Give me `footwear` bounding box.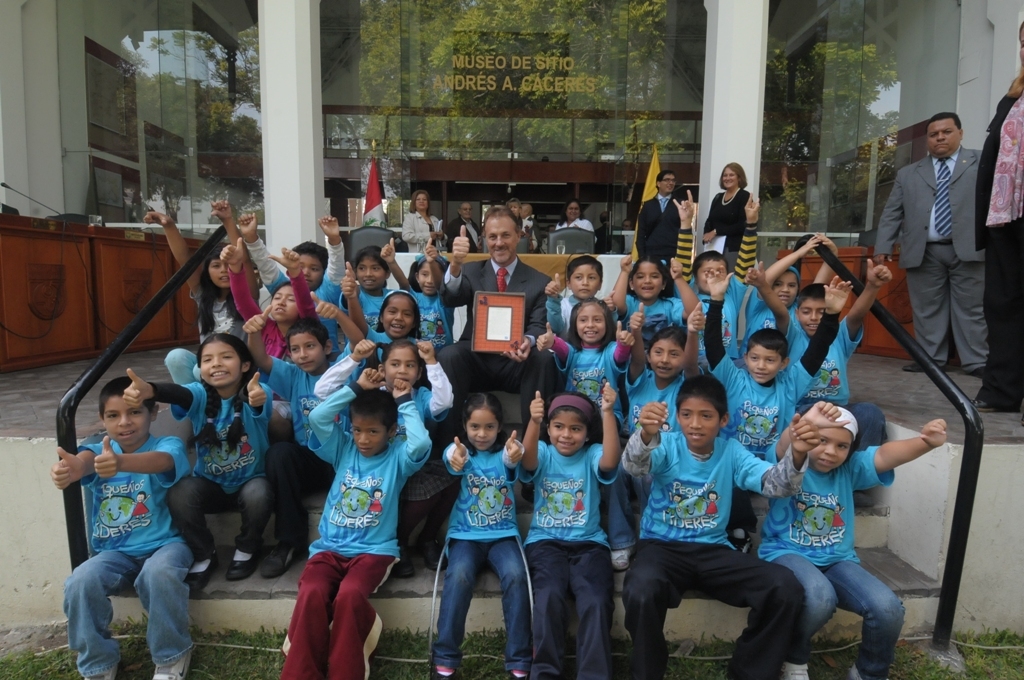
bbox=(389, 549, 410, 578).
